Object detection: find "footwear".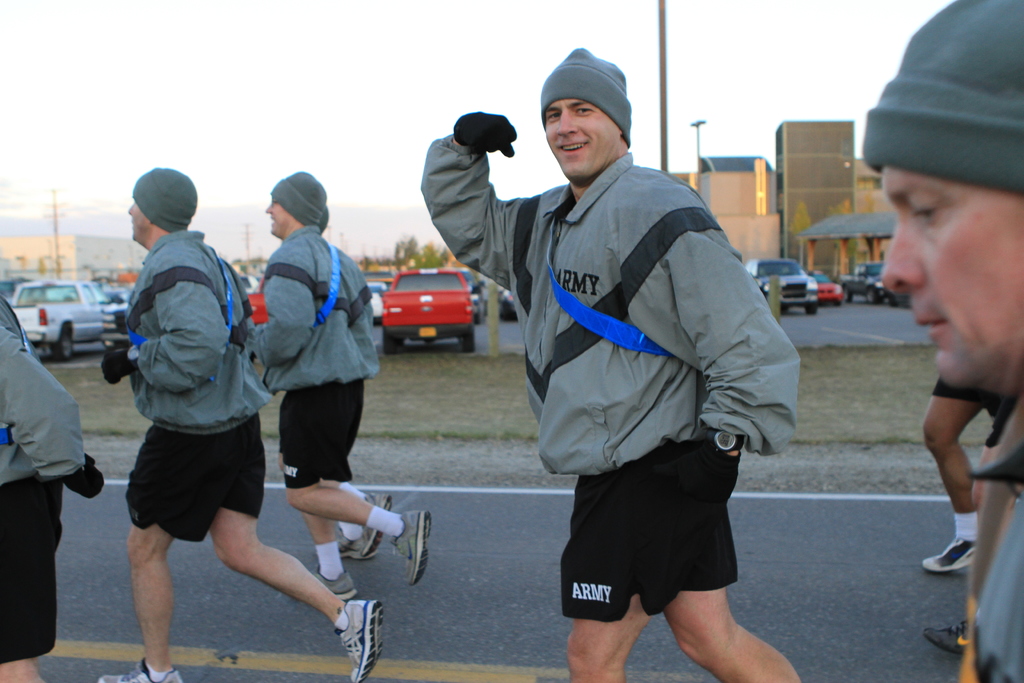
BBox(335, 598, 377, 682).
